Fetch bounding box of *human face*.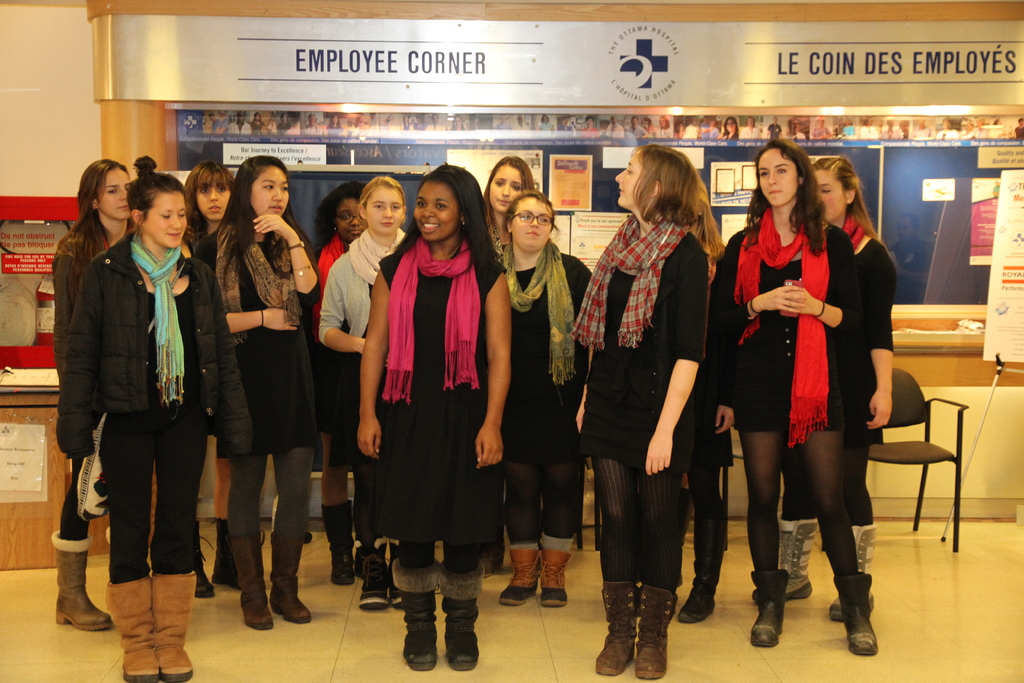
Bbox: [left=252, top=161, right=289, bottom=220].
